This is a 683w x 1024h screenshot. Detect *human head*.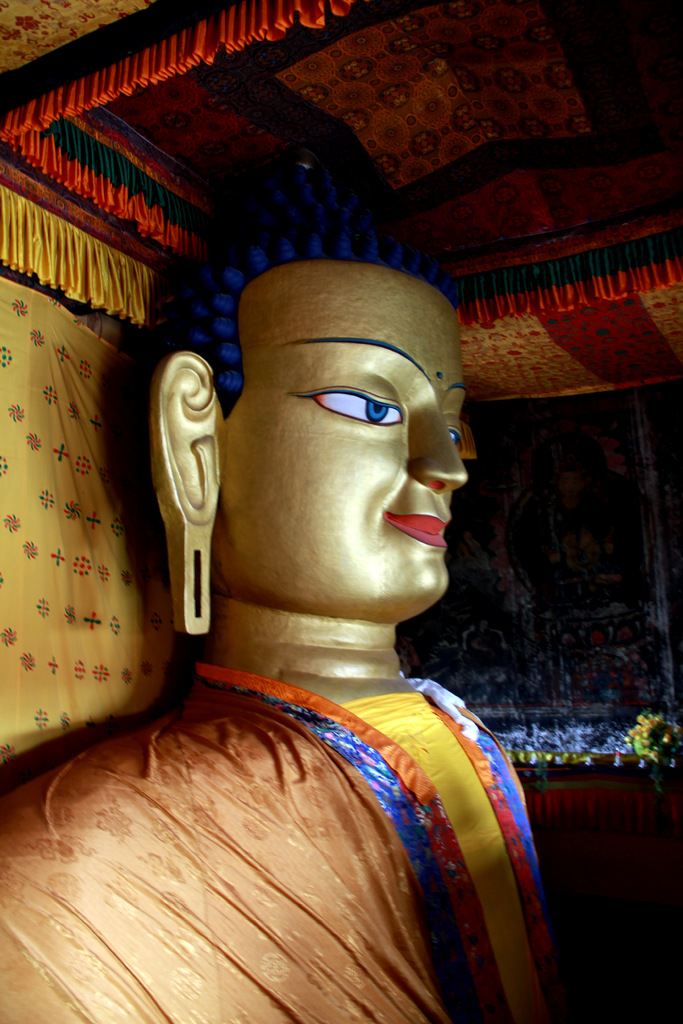
box=[140, 251, 484, 713].
